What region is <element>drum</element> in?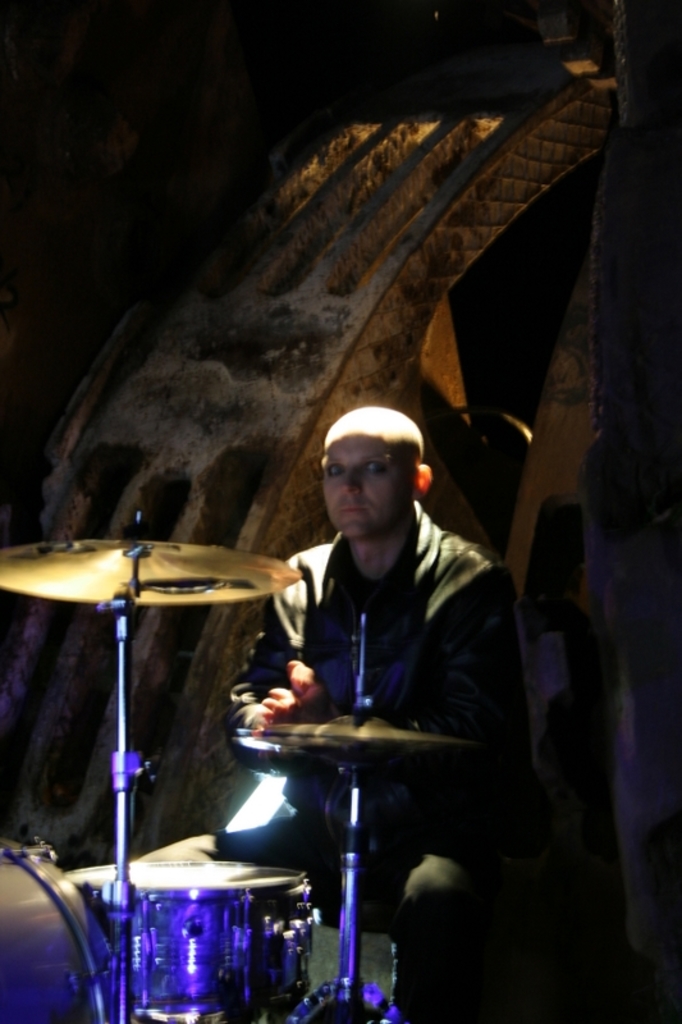
87, 852, 308, 1023.
